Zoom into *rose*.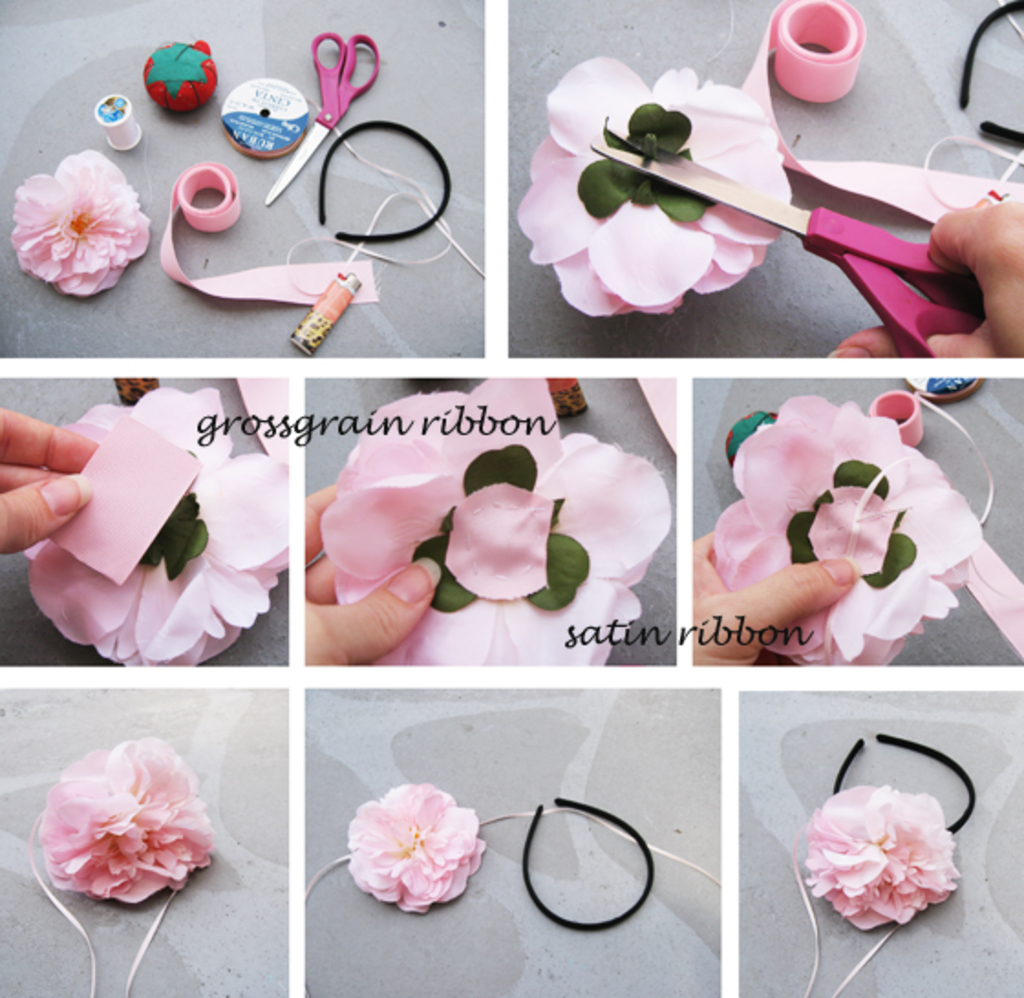
Zoom target: [7, 148, 152, 296].
